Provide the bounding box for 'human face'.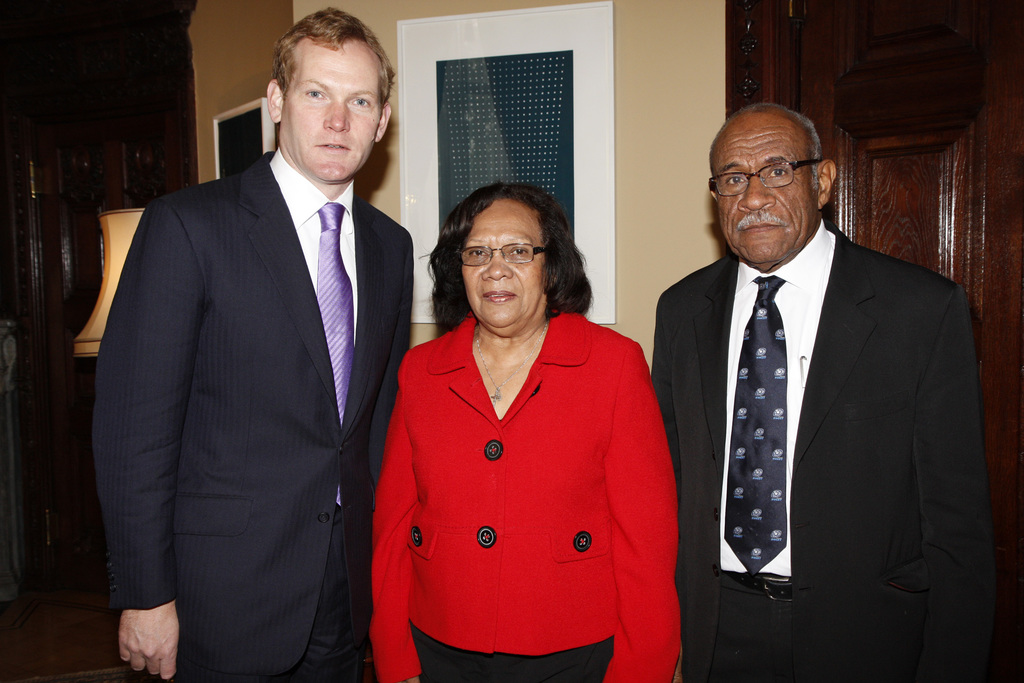
719 128 815 272.
